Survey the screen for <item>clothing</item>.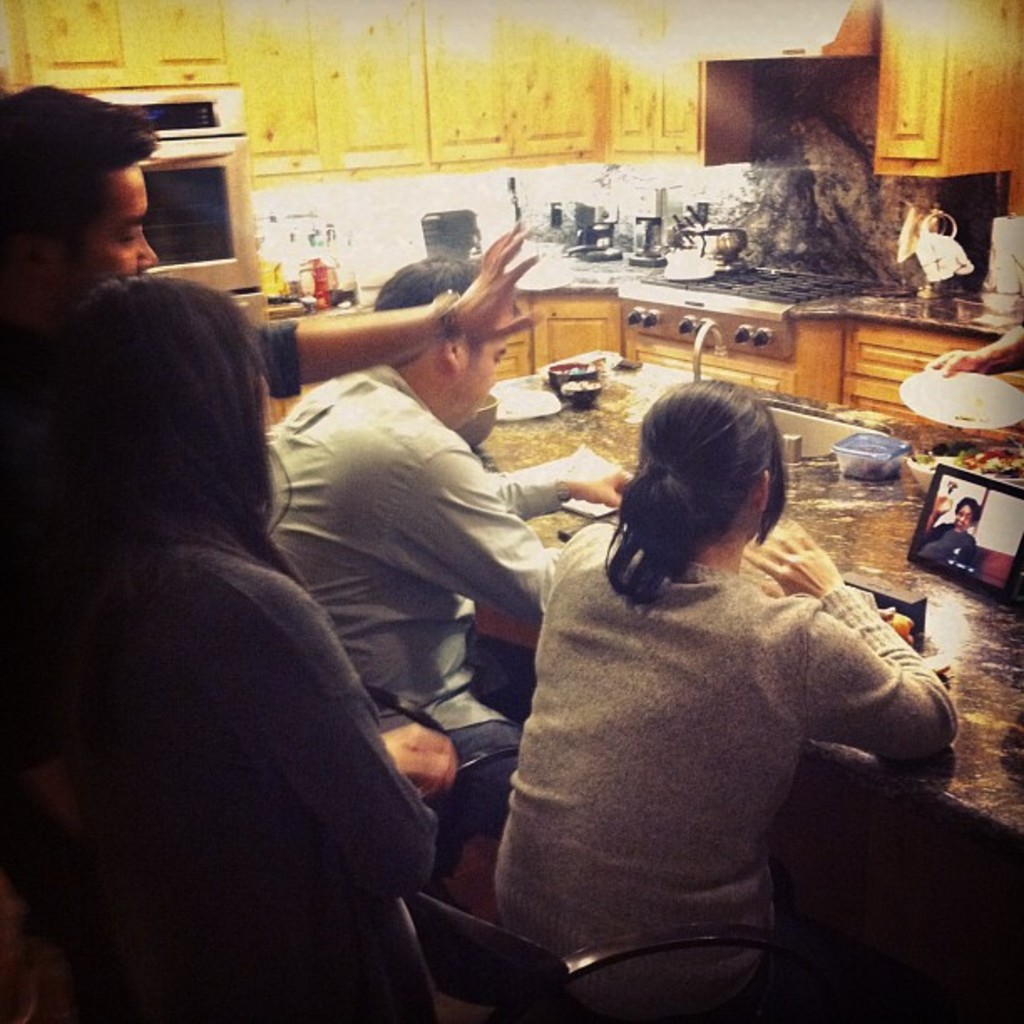
Survey found: 47, 532, 433, 1022.
